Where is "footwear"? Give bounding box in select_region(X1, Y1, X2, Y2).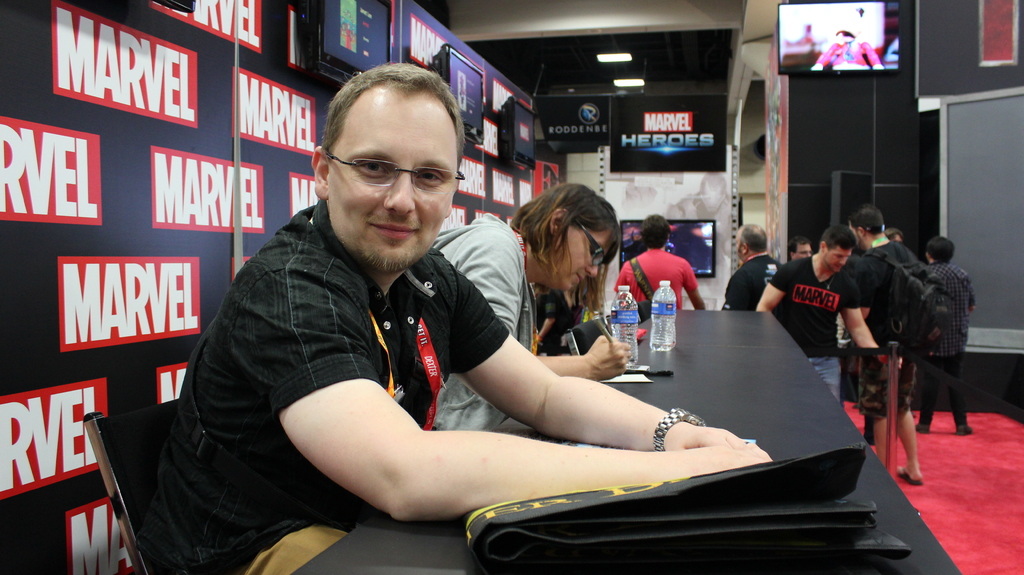
select_region(912, 416, 932, 439).
